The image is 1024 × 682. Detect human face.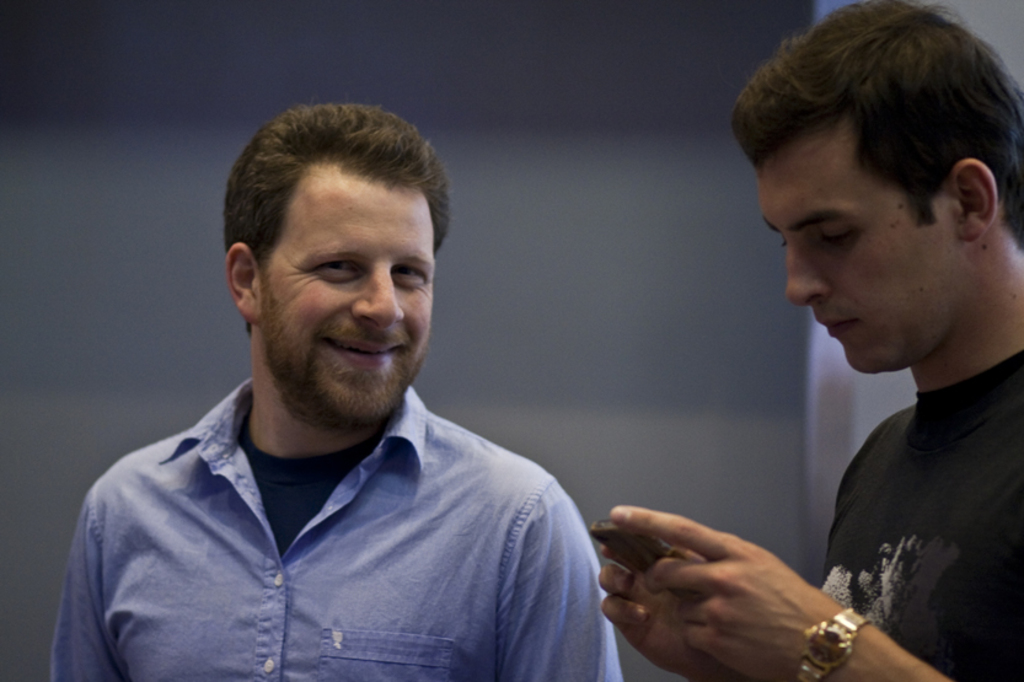
Detection: <bbox>262, 172, 435, 431</bbox>.
